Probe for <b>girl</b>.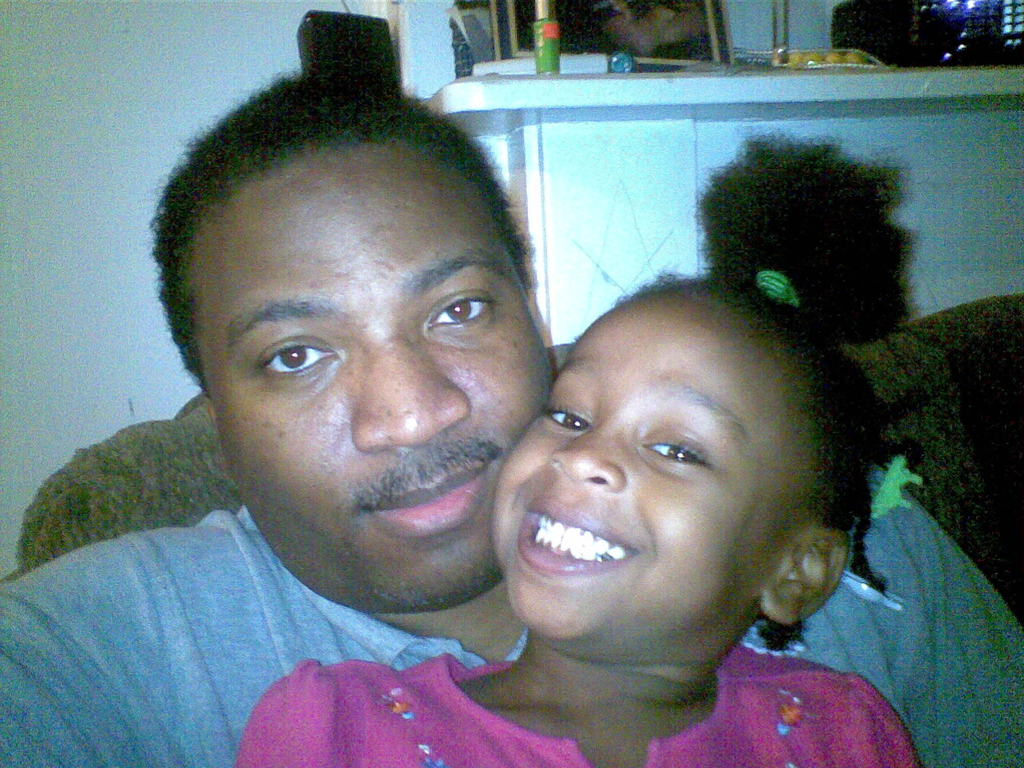
Probe result: 232 135 920 767.
